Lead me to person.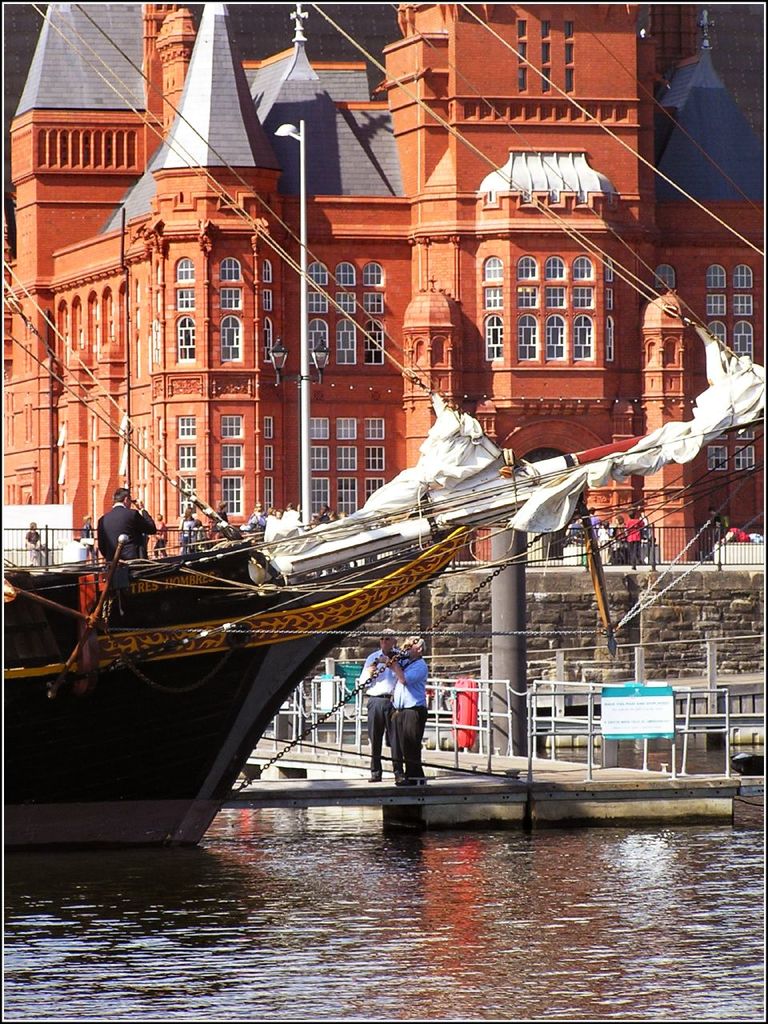
Lead to Rect(596, 524, 616, 566).
